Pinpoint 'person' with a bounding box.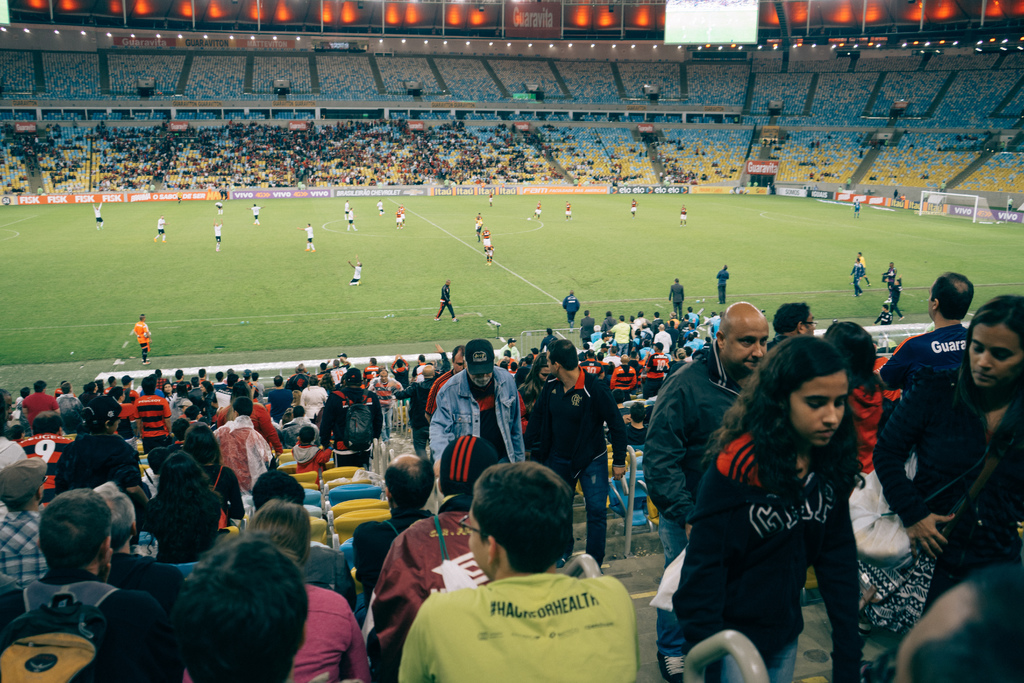
bbox=(679, 318, 904, 675).
